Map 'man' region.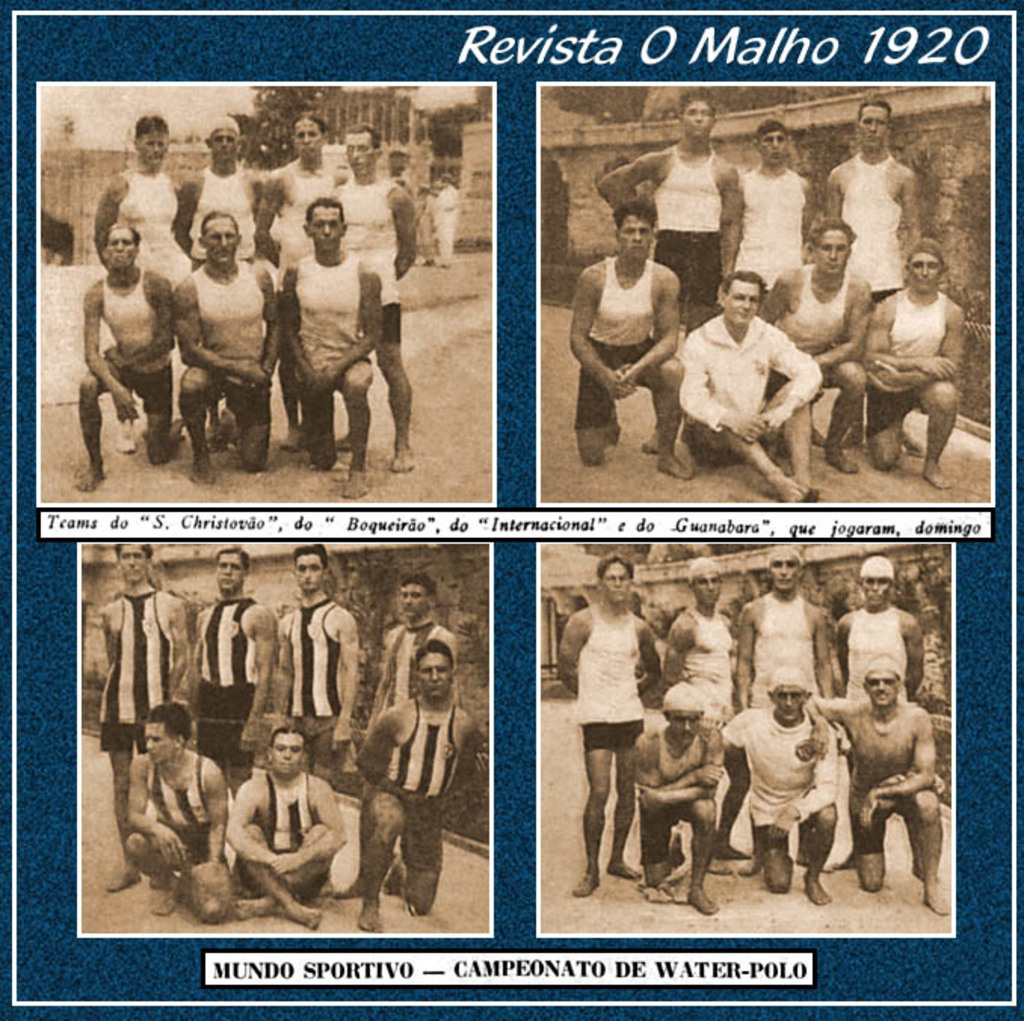
Mapped to 858 236 970 489.
